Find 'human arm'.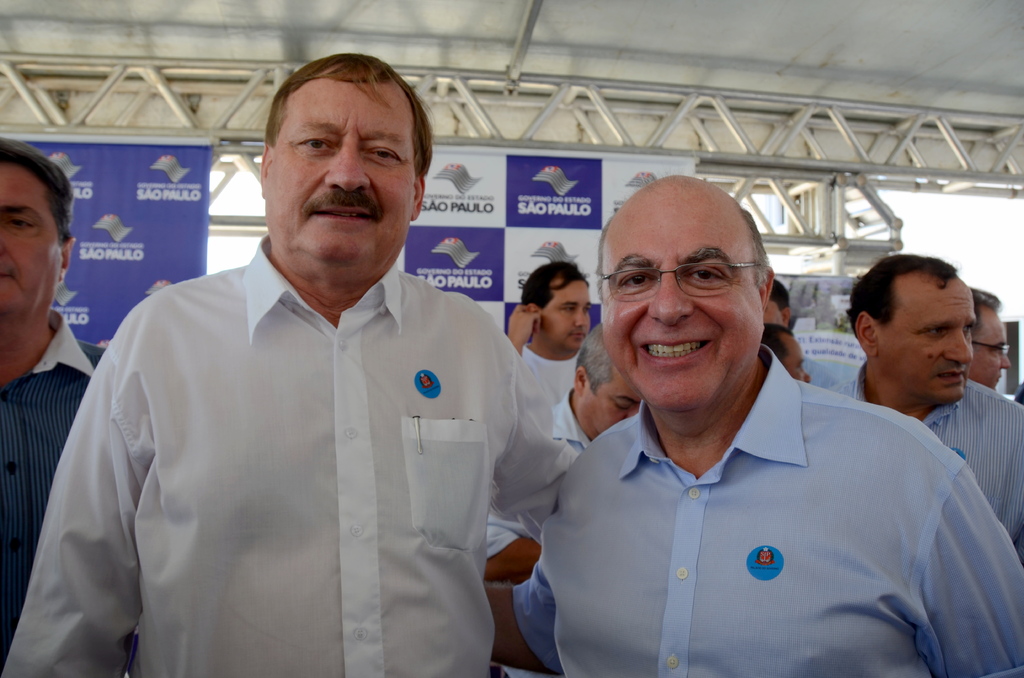
904, 421, 1023, 677.
